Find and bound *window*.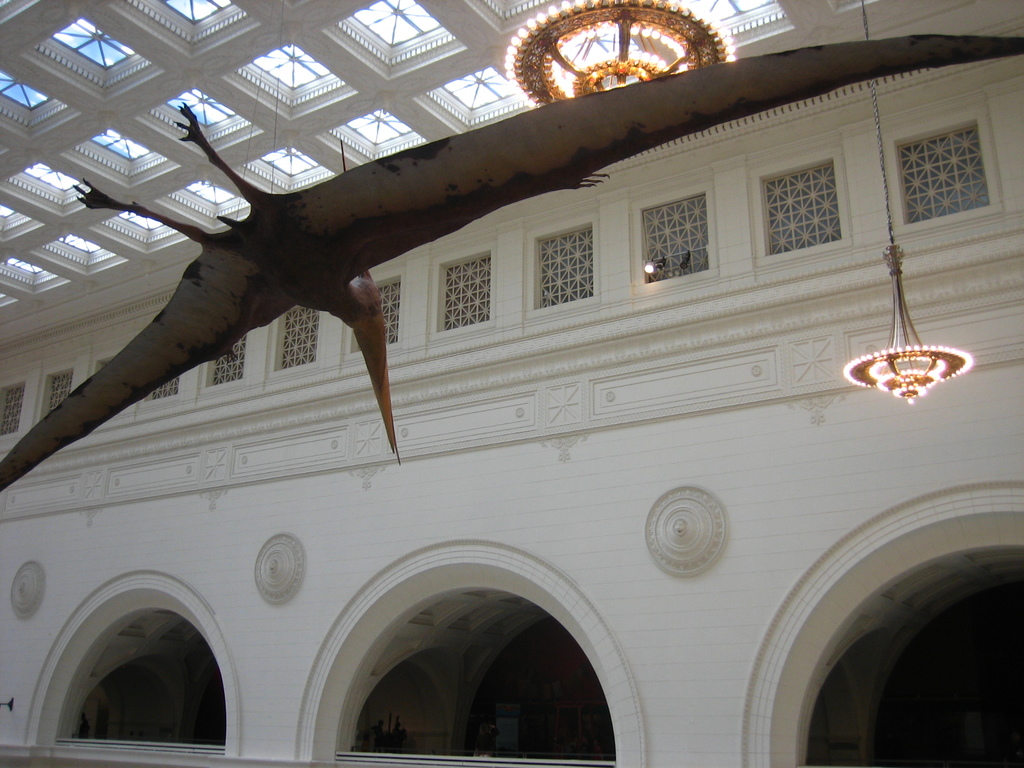
Bound: detection(348, 267, 406, 361).
